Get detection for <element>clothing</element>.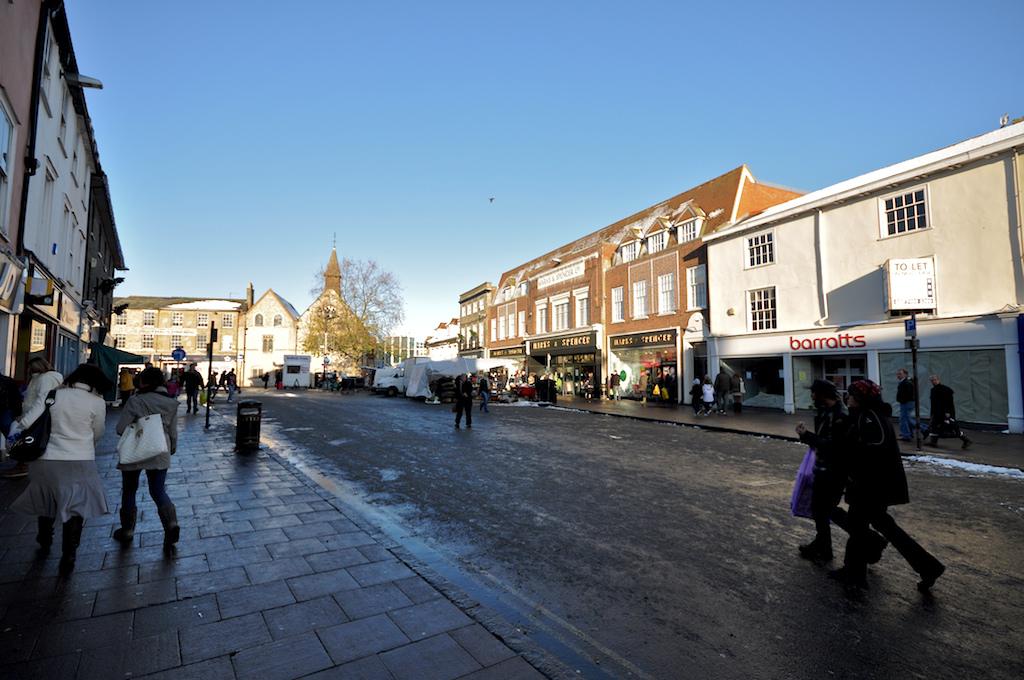
Detection: select_region(638, 375, 644, 397).
